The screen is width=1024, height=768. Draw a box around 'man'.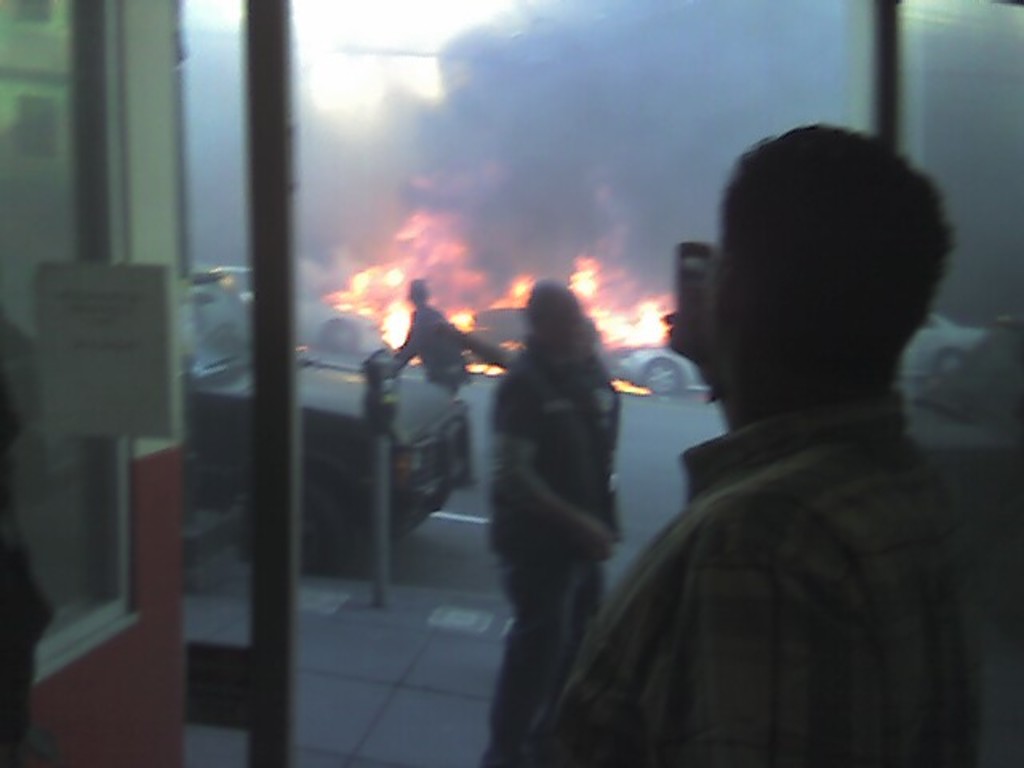
(384, 278, 462, 397).
